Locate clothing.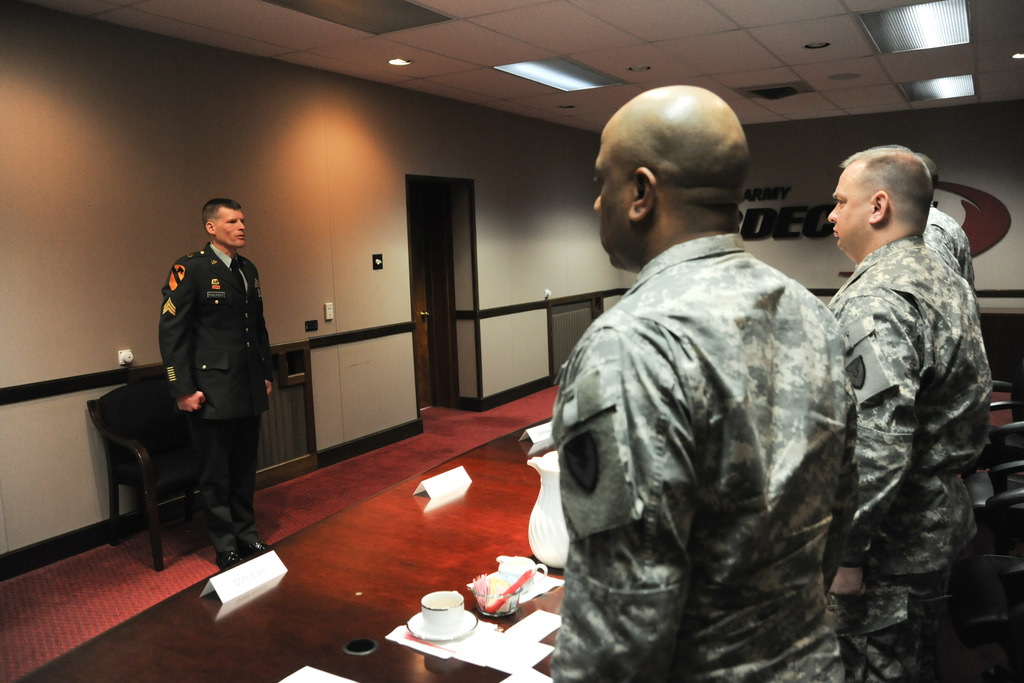
Bounding box: rect(825, 235, 996, 682).
